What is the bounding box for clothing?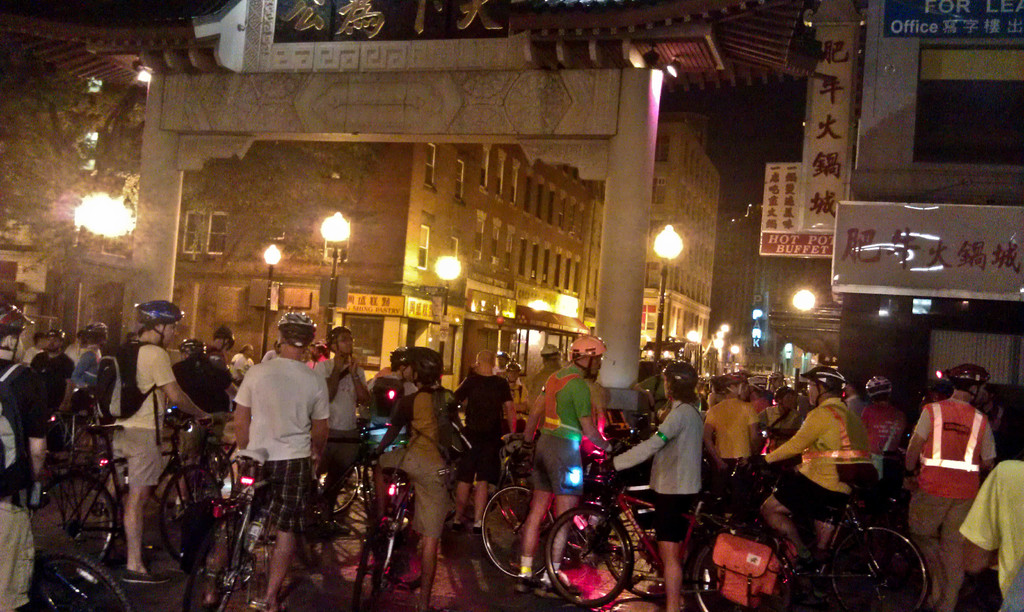
69:339:101:405.
